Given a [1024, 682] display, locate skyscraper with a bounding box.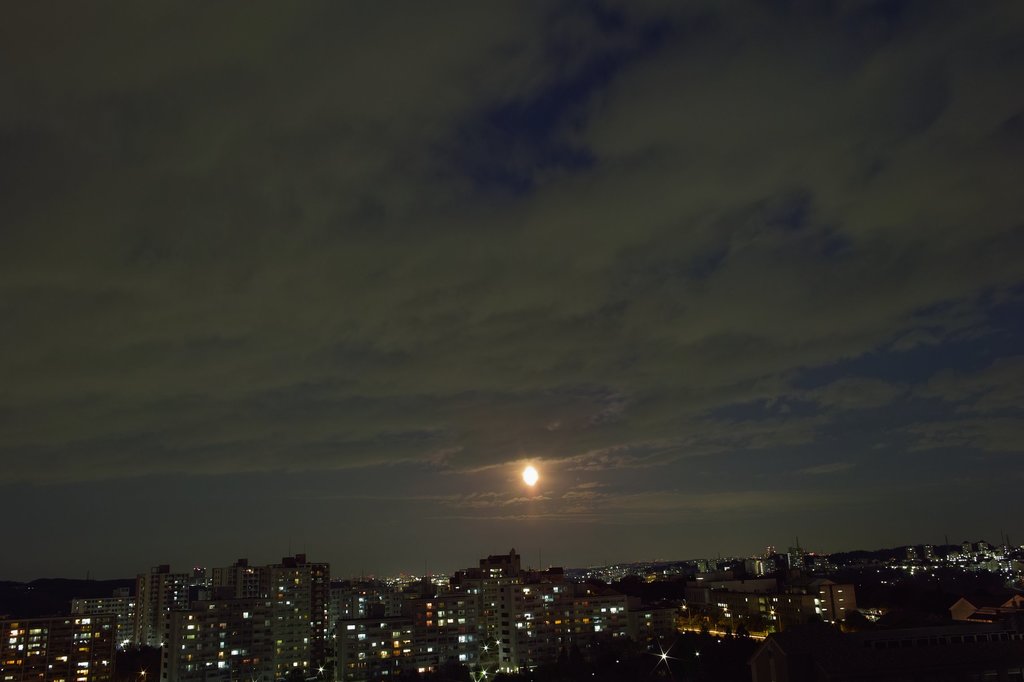
Located: pyautogui.locateOnScreen(424, 548, 527, 681).
